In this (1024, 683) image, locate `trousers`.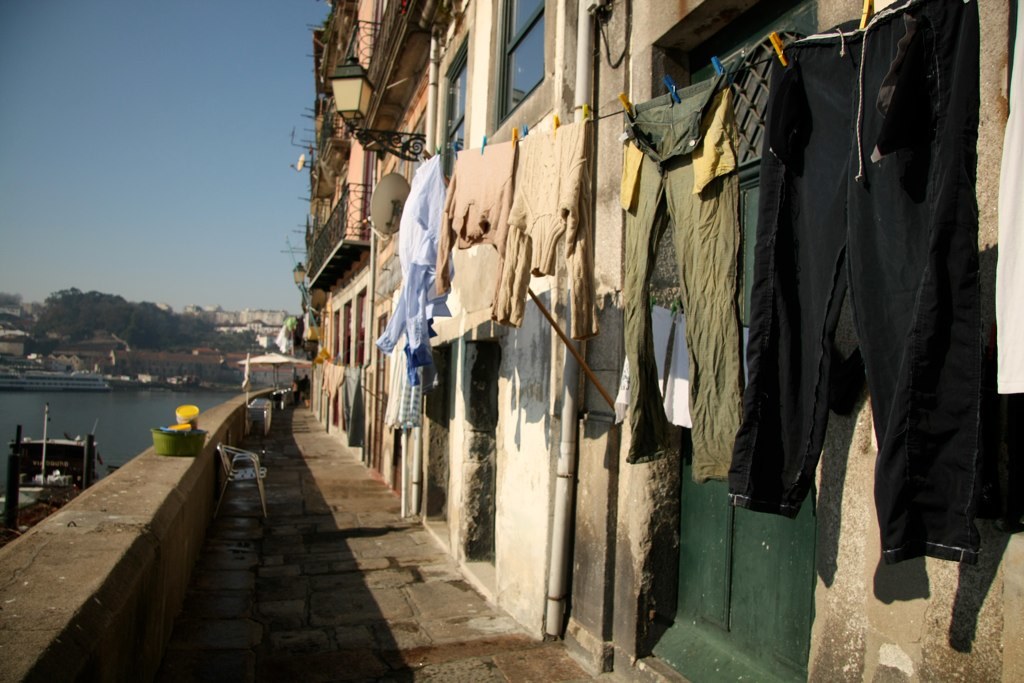
Bounding box: rect(625, 65, 747, 489).
